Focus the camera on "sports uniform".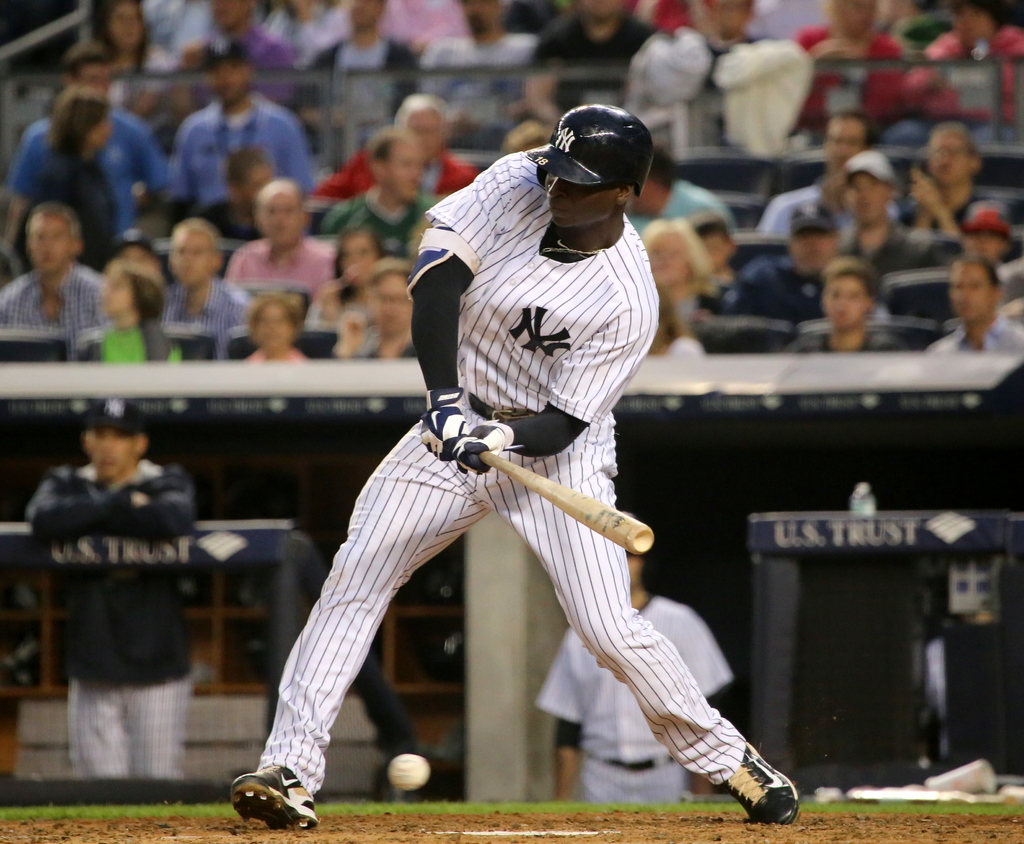
Focus region: Rect(258, 126, 796, 824).
